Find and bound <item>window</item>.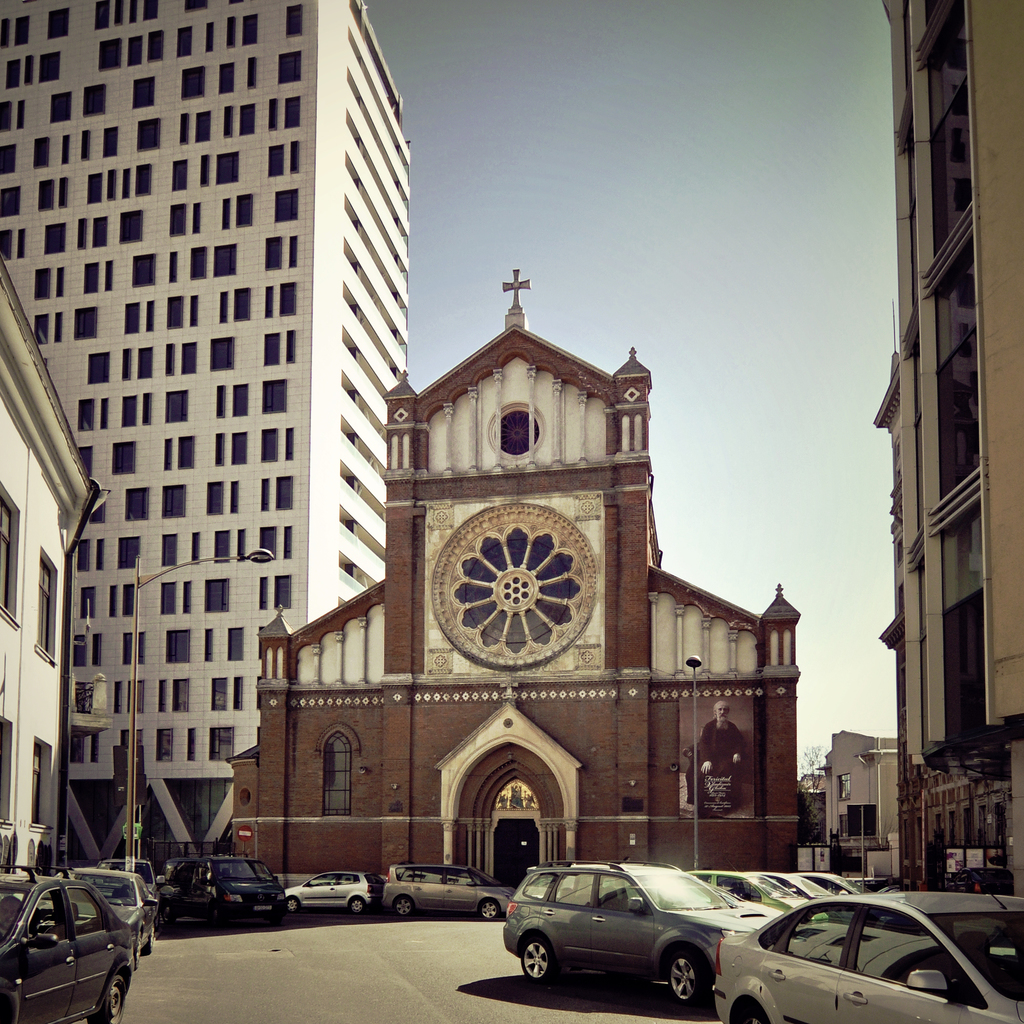
Bound: (x1=281, y1=100, x2=293, y2=127).
